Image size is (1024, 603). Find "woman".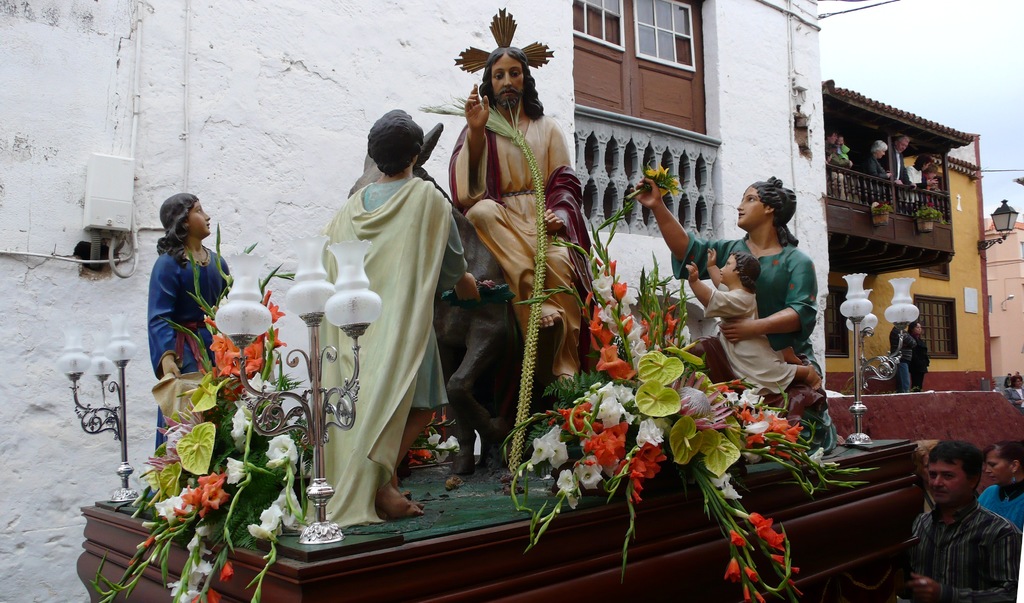
rect(636, 175, 835, 452).
